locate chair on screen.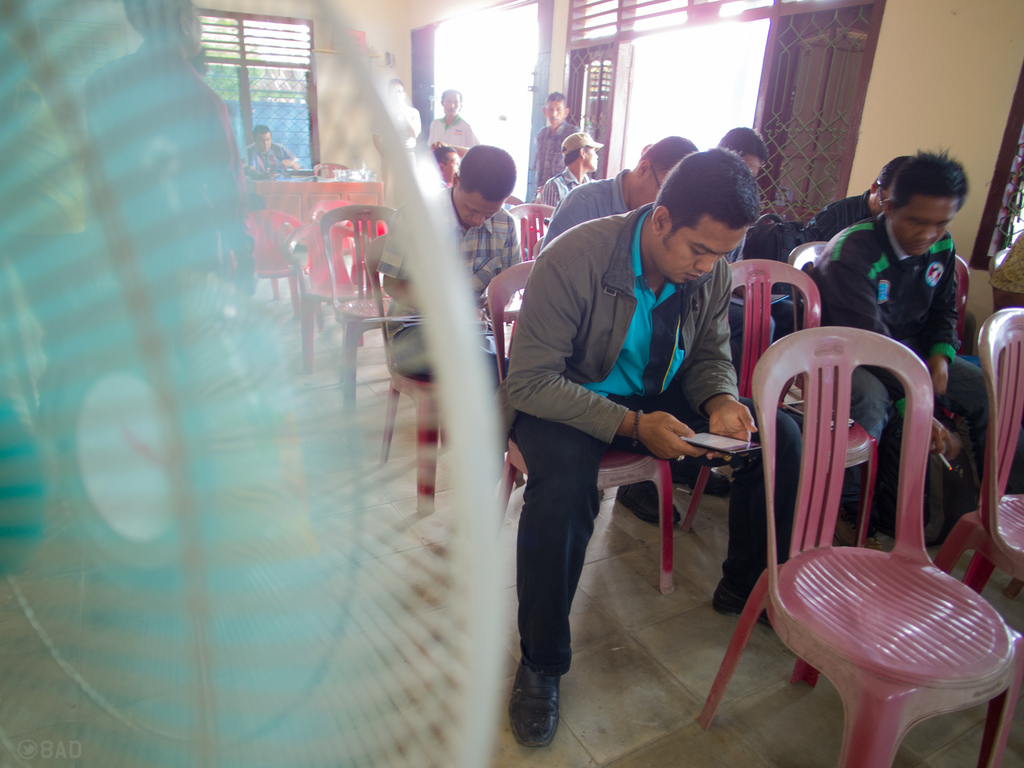
On screen at 508,196,532,214.
